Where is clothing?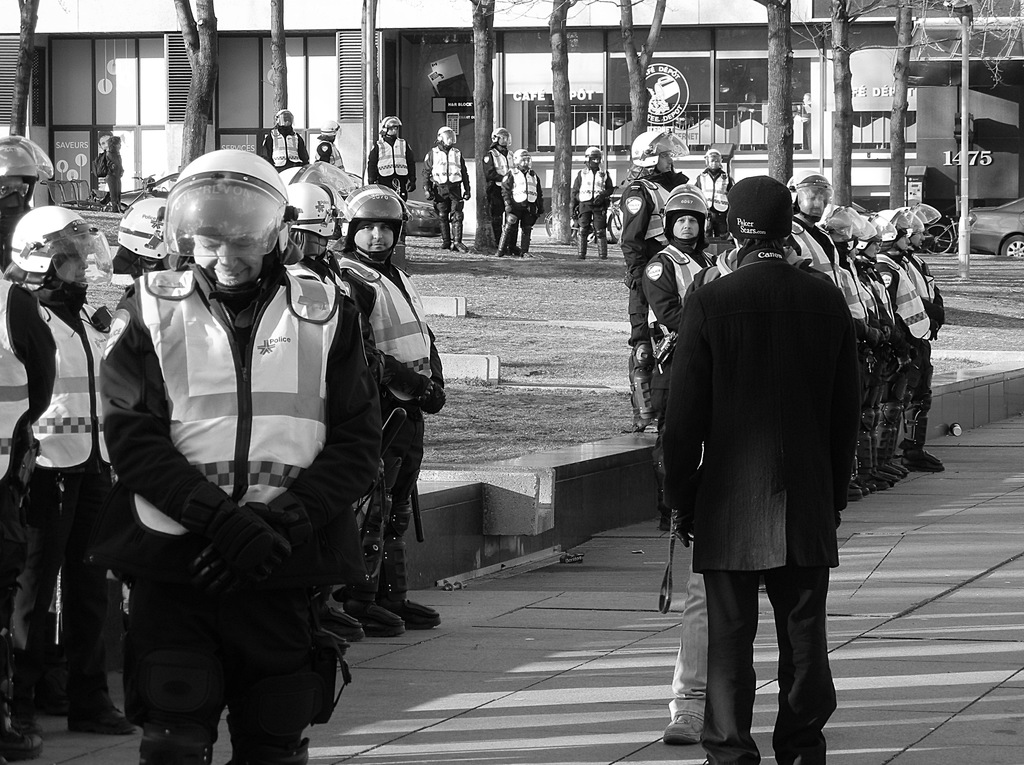
bbox(73, 196, 393, 736).
